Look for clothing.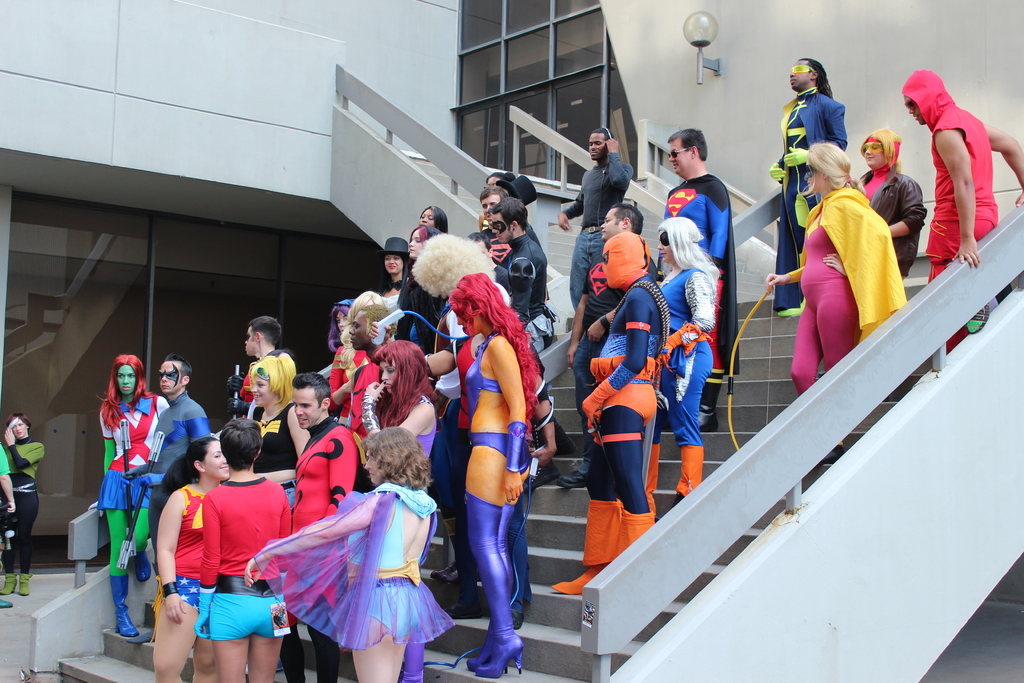
Found: [x1=391, y1=276, x2=442, y2=352].
